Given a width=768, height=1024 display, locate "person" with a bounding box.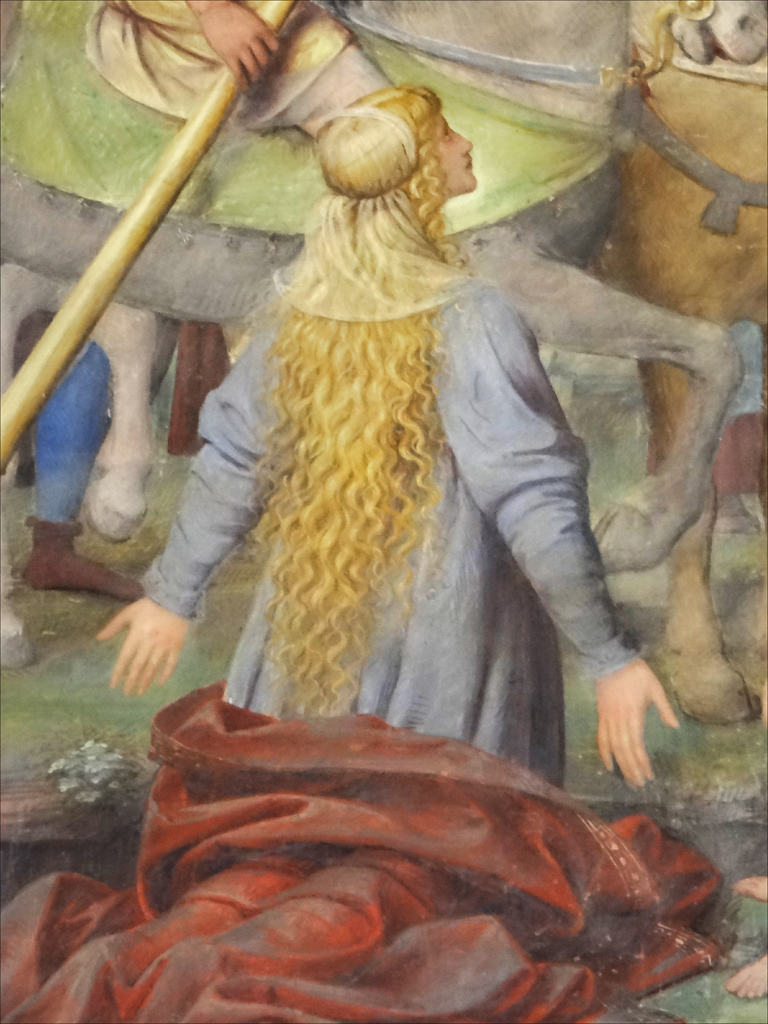
Located: Rect(126, 72, 706, 815).
